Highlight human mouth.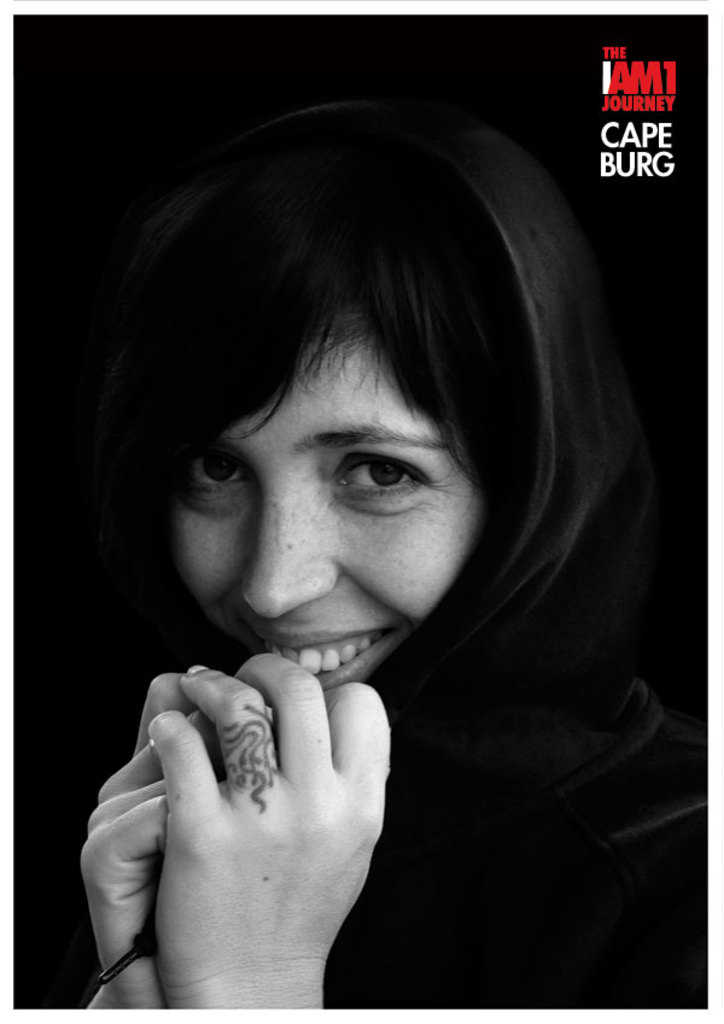
Highlighted region: [x1=268, y1=631, x2=395, y2=692].
